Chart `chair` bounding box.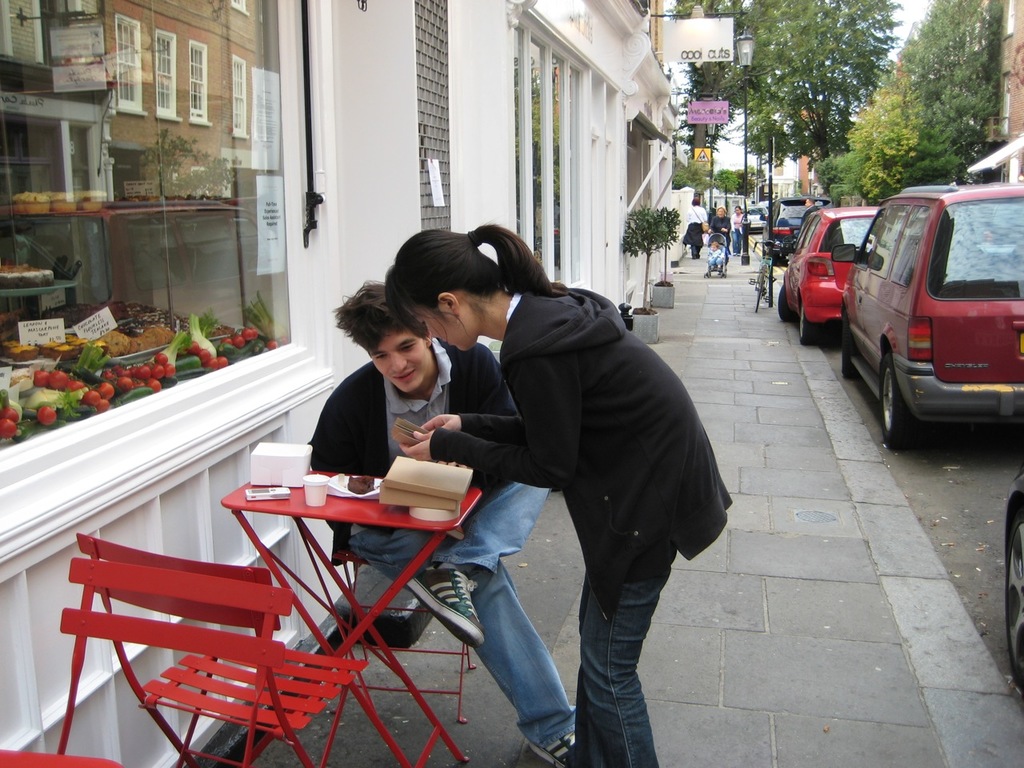
Charted: 63:548:295:767.
